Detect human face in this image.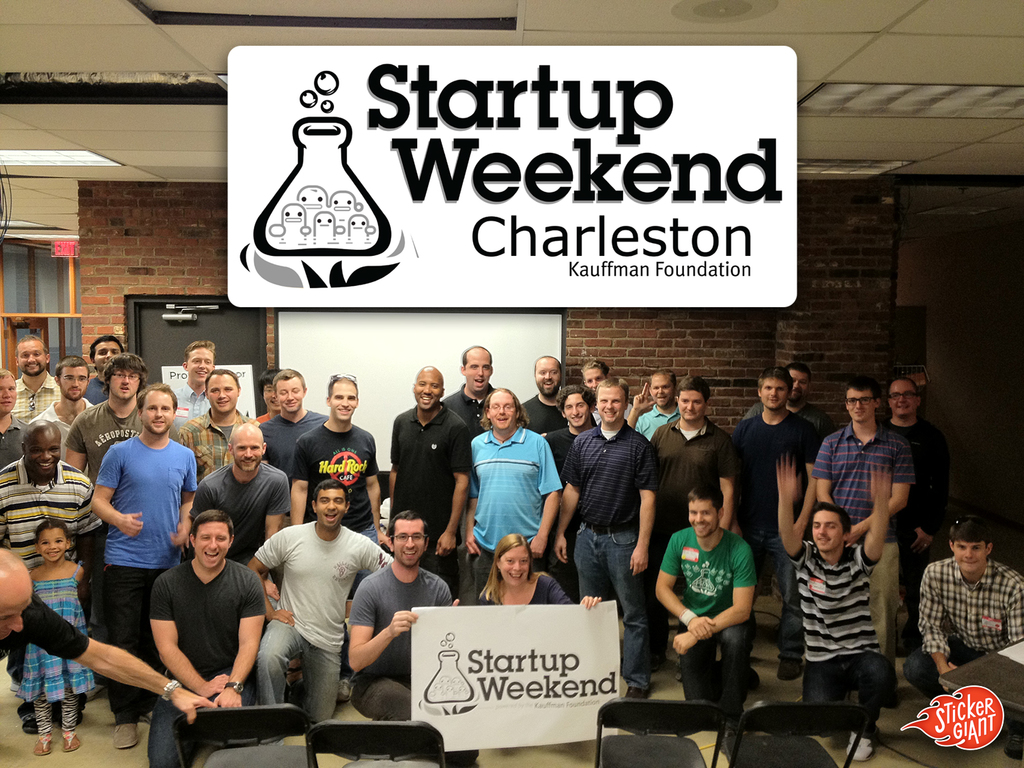
Detection: 266:382:277:409.
